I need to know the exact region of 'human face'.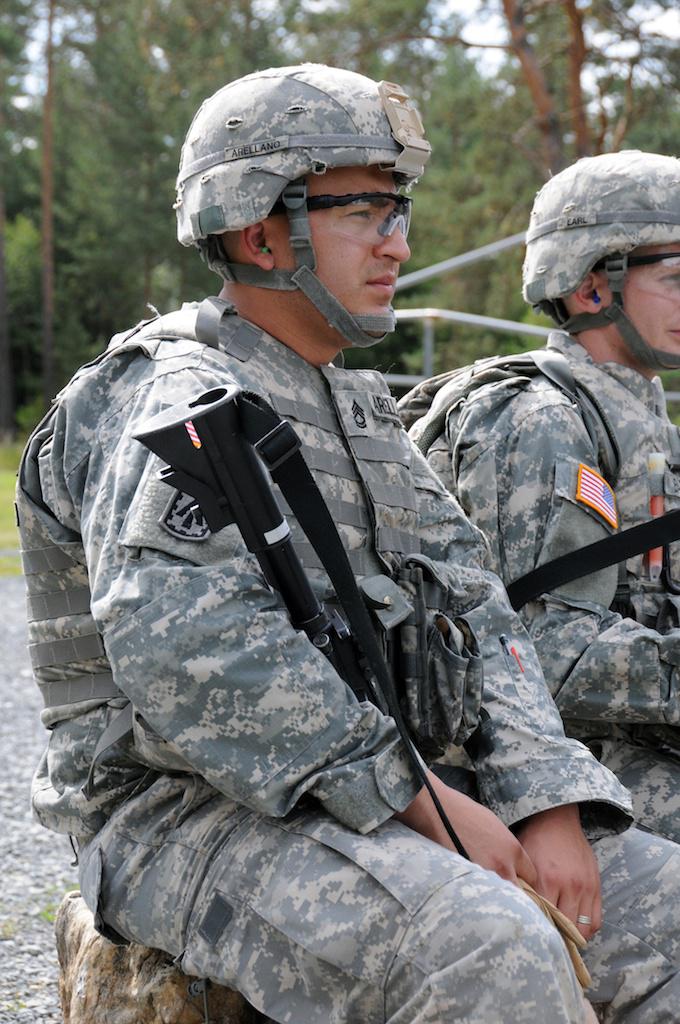
Region: [left=607, top=242, right=679, bottom=368].
